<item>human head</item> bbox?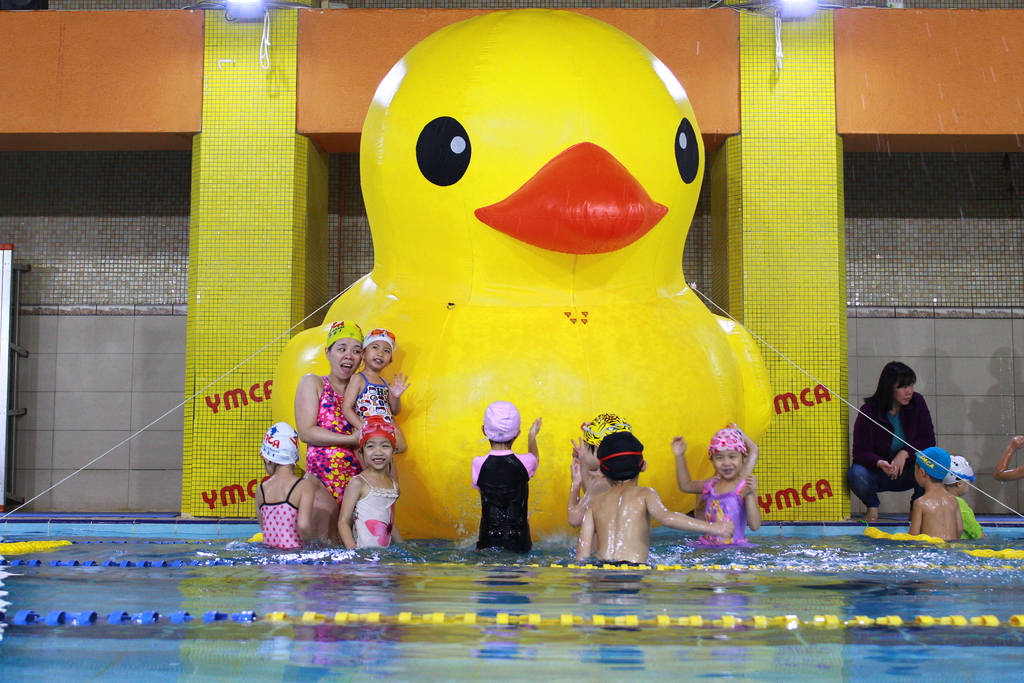
x1=706, y1=425, x2=753, y2=481
